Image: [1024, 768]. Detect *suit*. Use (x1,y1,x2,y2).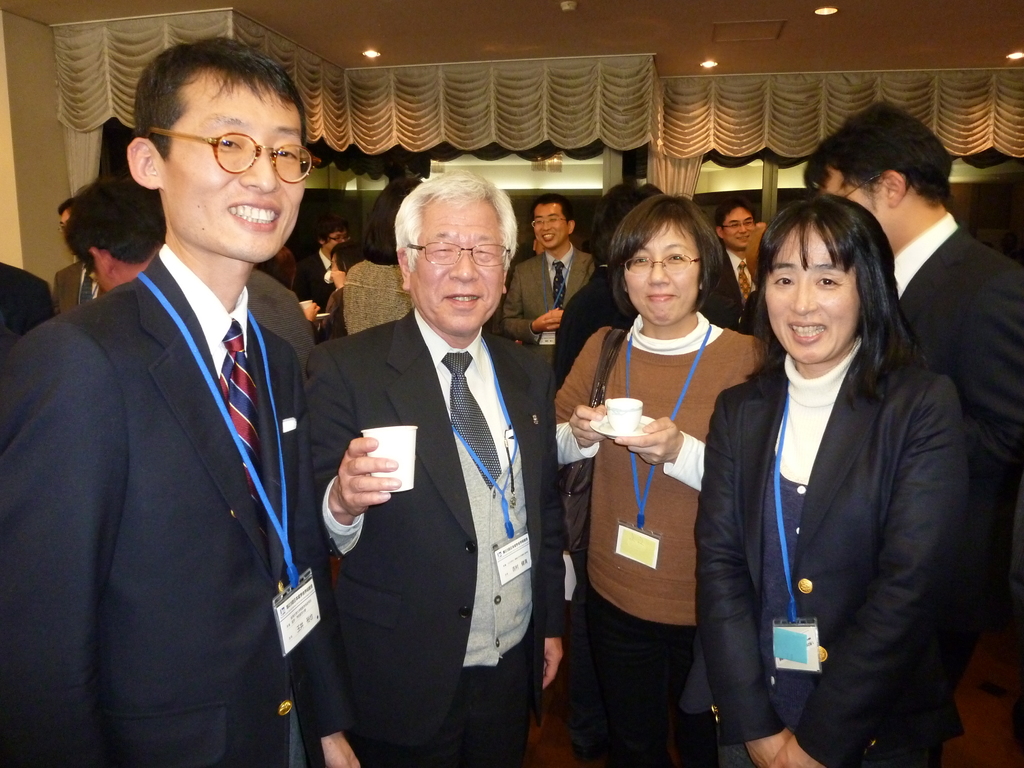
(501,245,596,363).
